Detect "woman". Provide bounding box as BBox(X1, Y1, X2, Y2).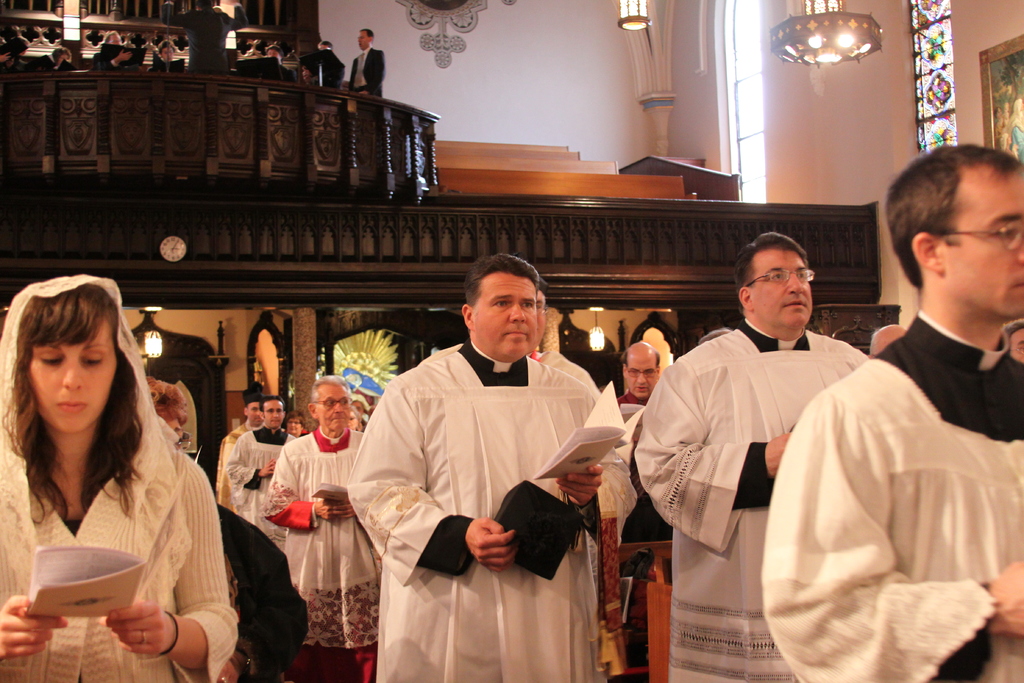
BBox(283, 410, 310, 437).
